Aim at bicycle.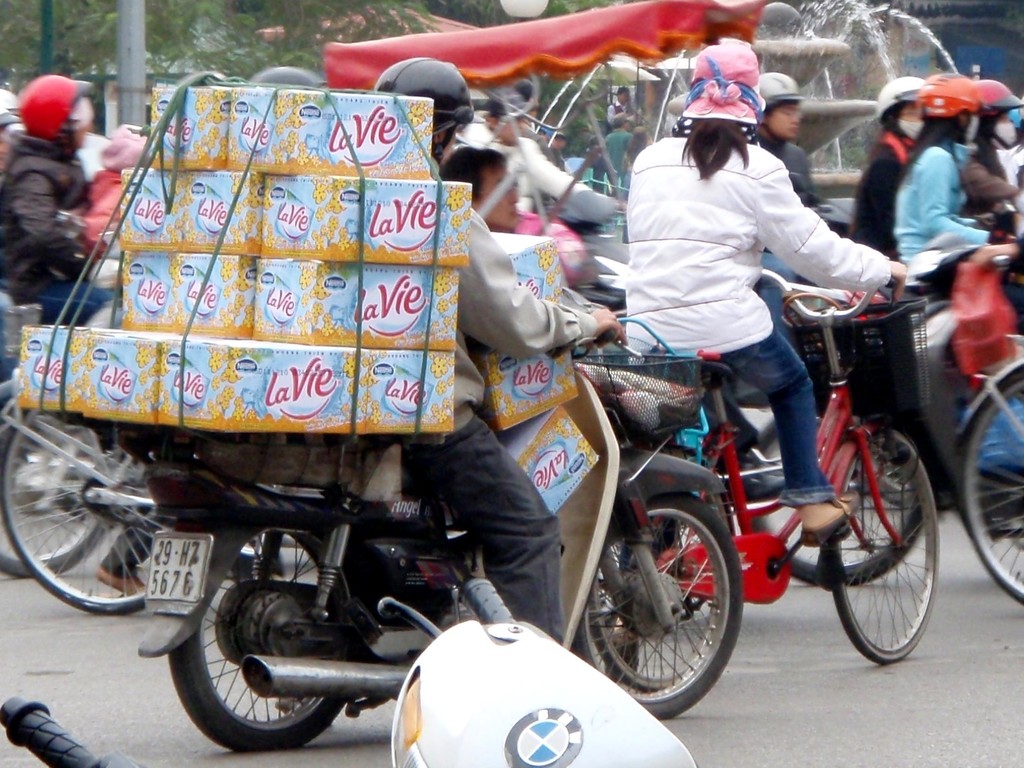
Aimed at crop(963, 328, 1023, 622).
